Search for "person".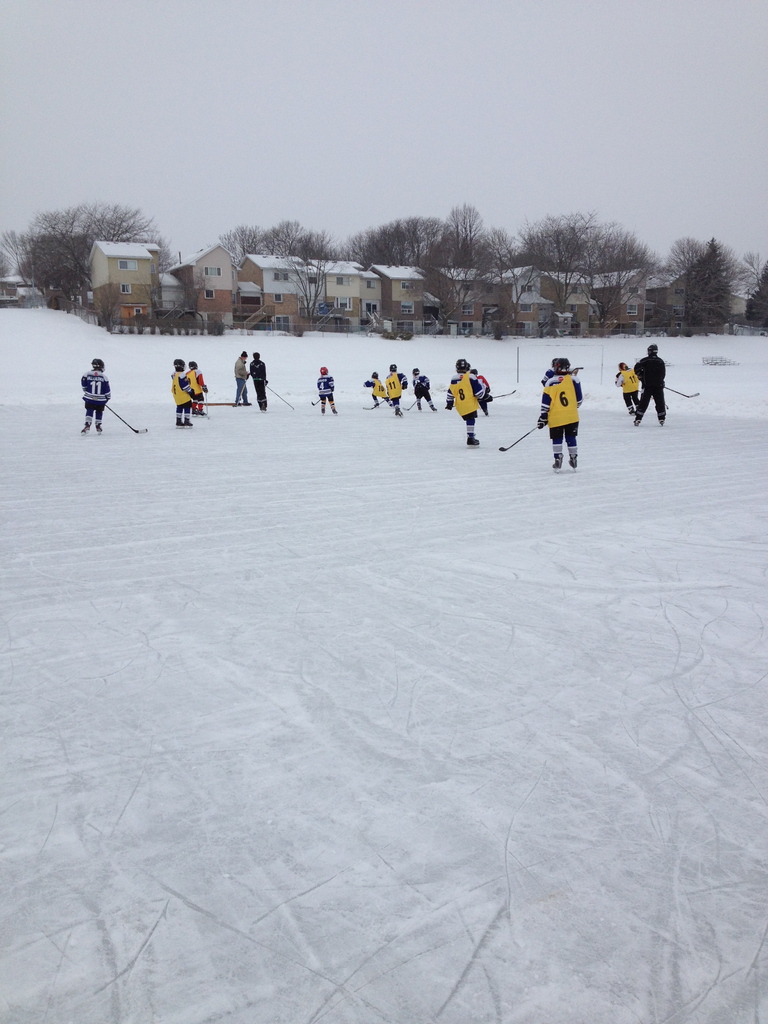
Found at box(233, 346, 254, 405).
